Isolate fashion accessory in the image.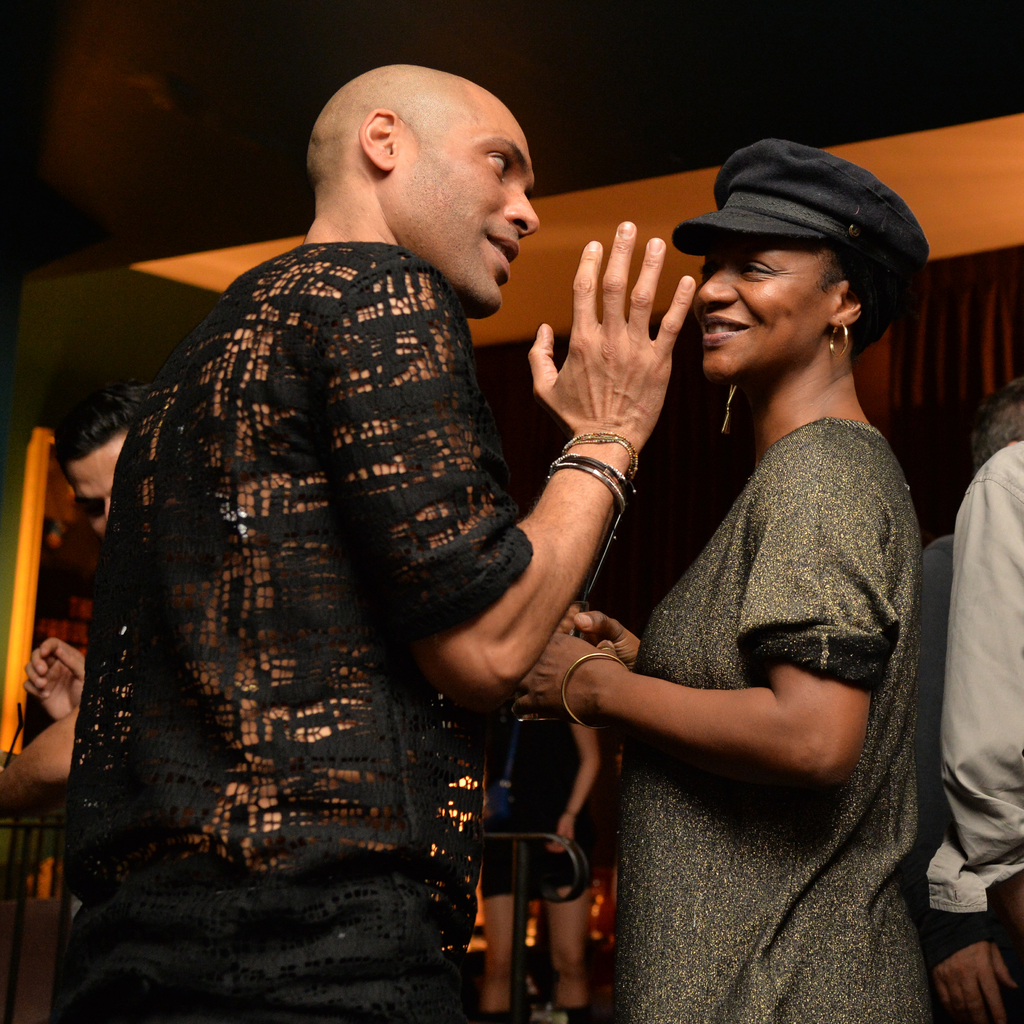
Isolated region: 678, 132, 929, 258.
